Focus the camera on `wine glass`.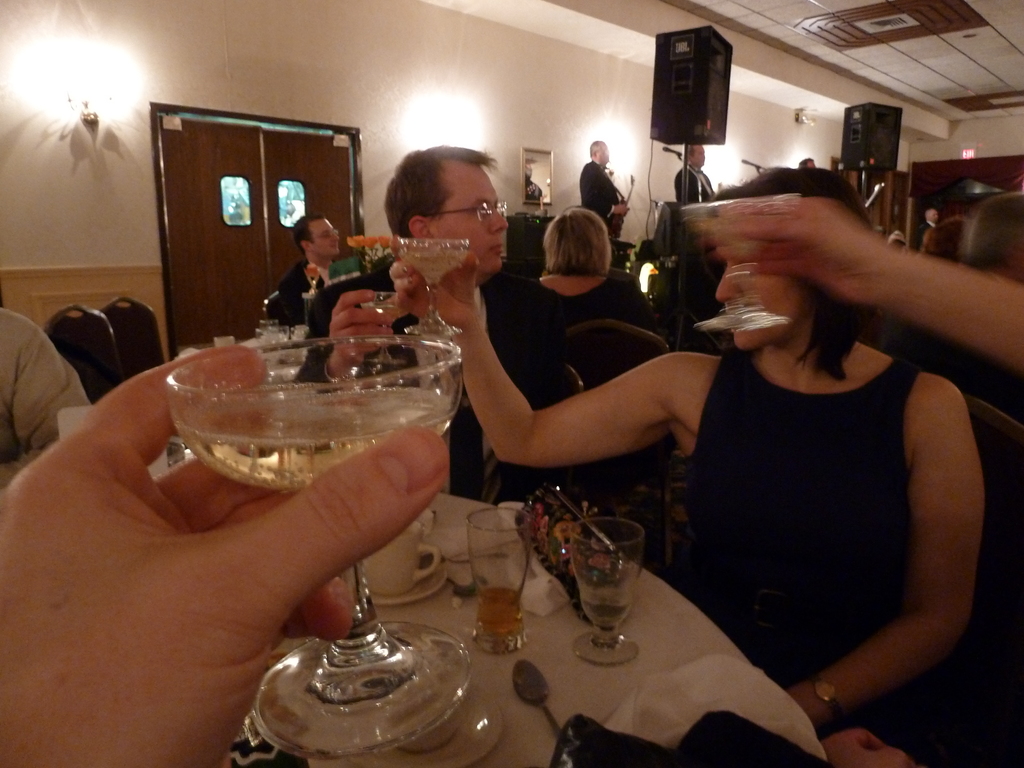
Focus region: 392,234,463,344.
